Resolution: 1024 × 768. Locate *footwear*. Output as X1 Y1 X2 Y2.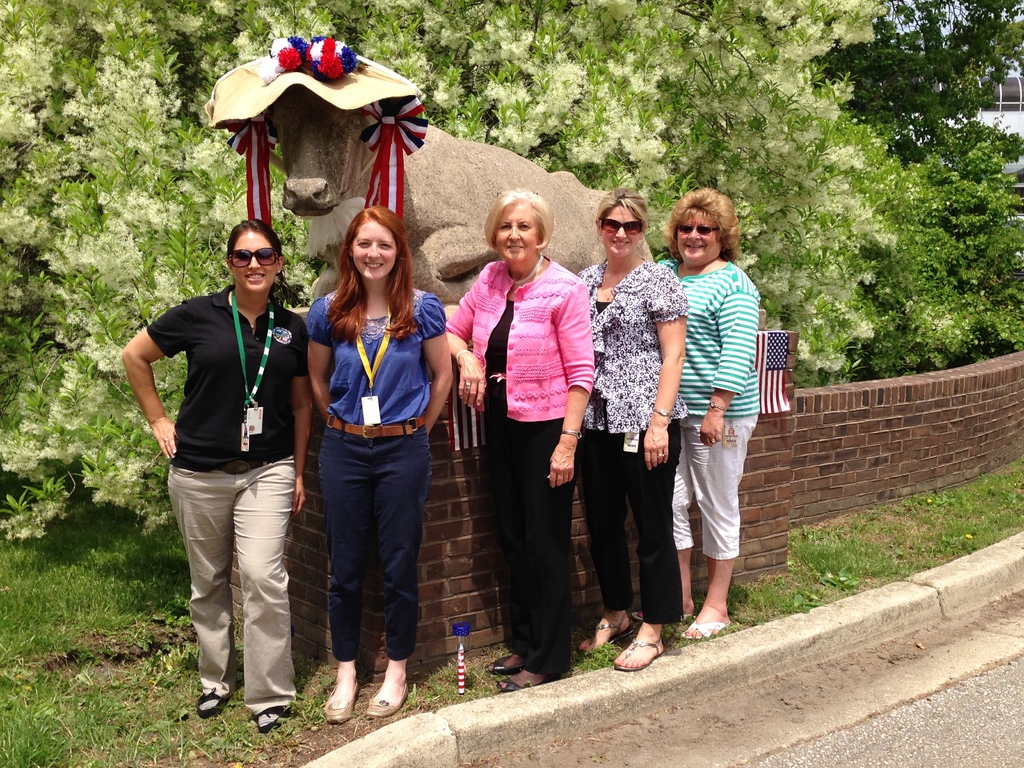
197 692 228 723.
